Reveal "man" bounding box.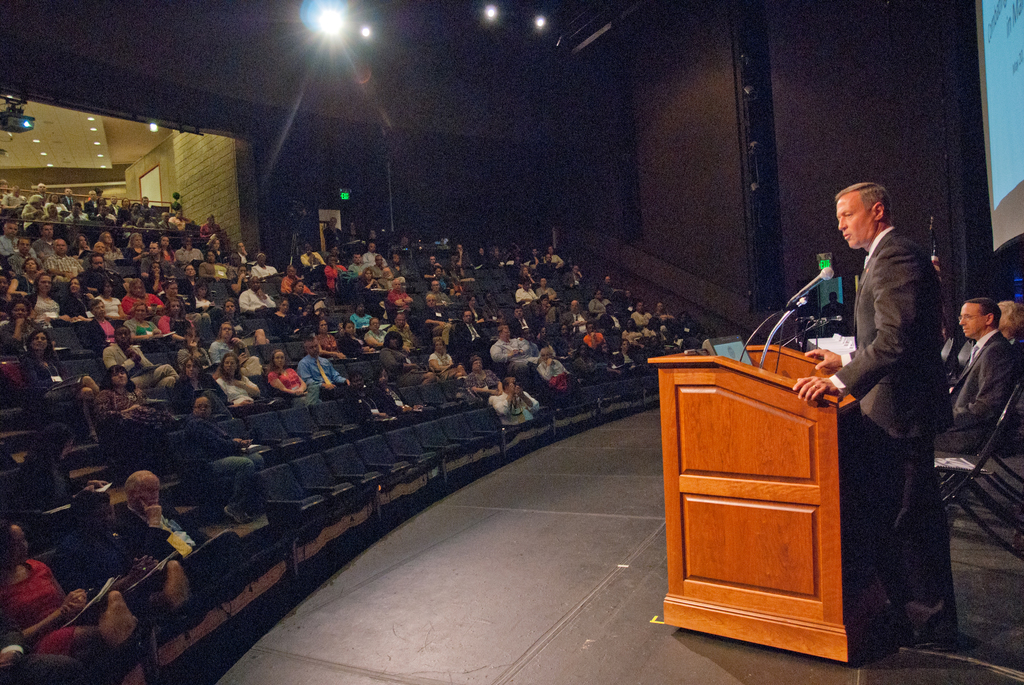
Revealed: select_region(0, 221, 37, 259).
